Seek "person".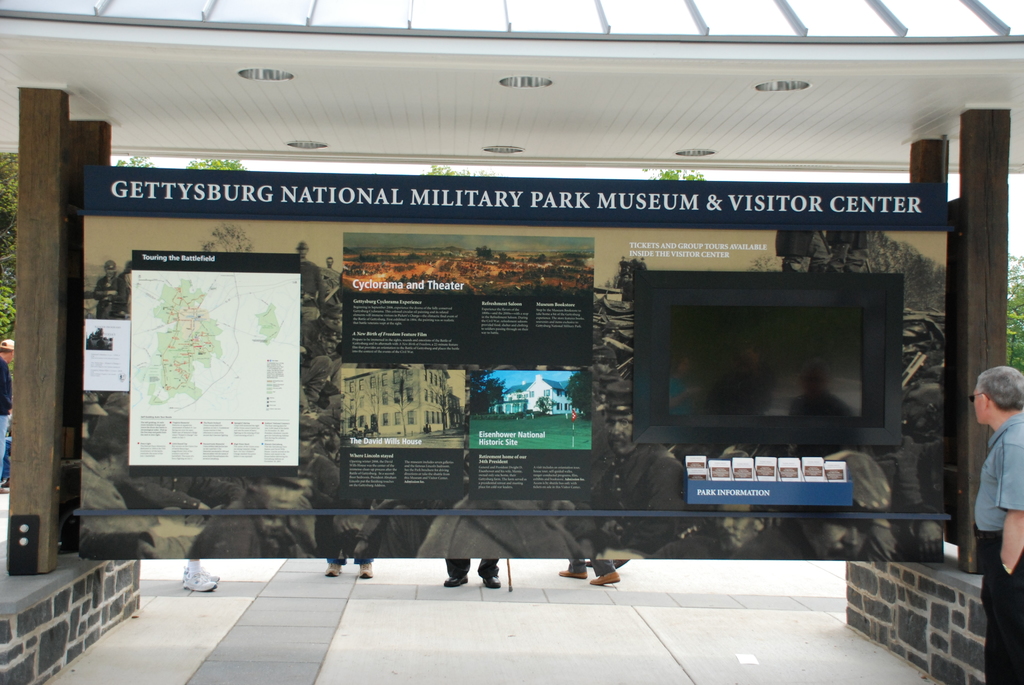
0, 336, 15, 478.
